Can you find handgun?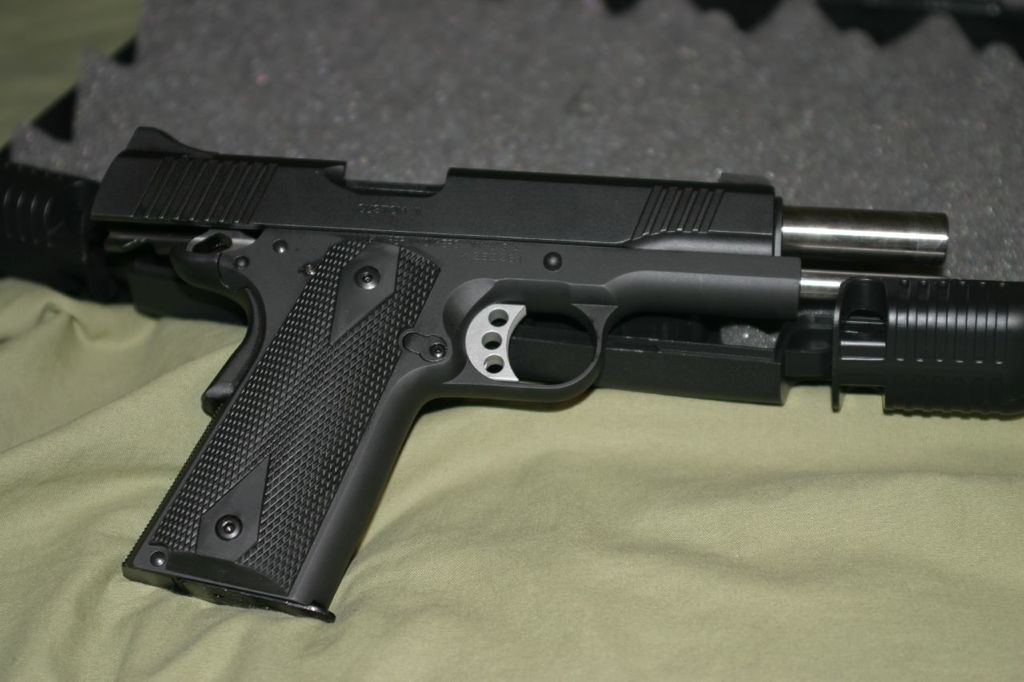
Yes, bounding box: 86/123/1023/625.
